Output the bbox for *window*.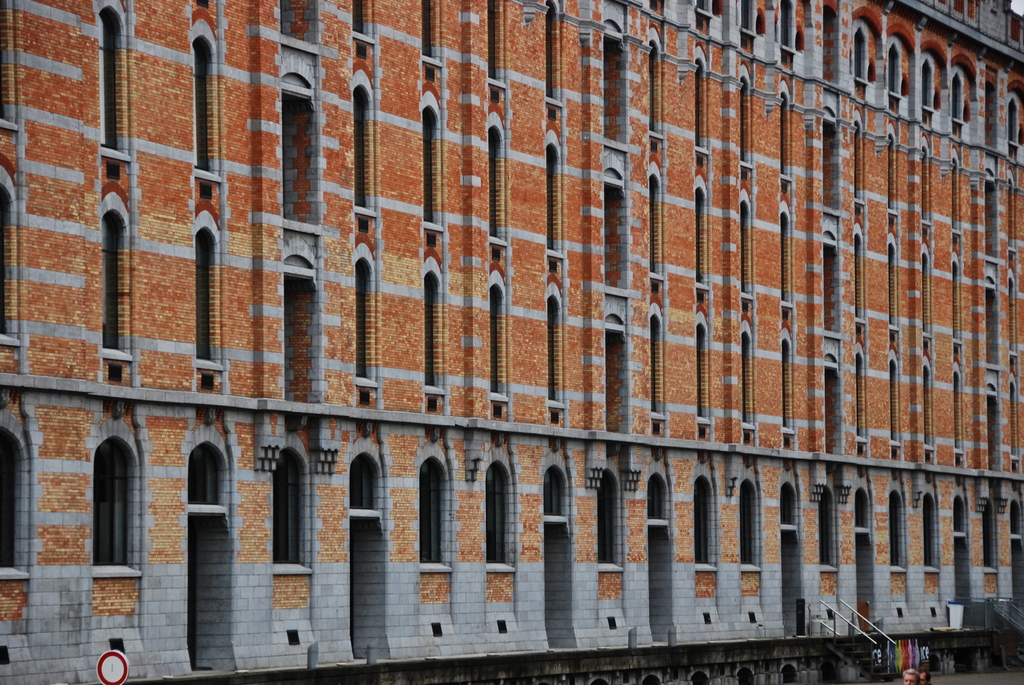
[x1=650, y1=293, x2=667, y2=423].
